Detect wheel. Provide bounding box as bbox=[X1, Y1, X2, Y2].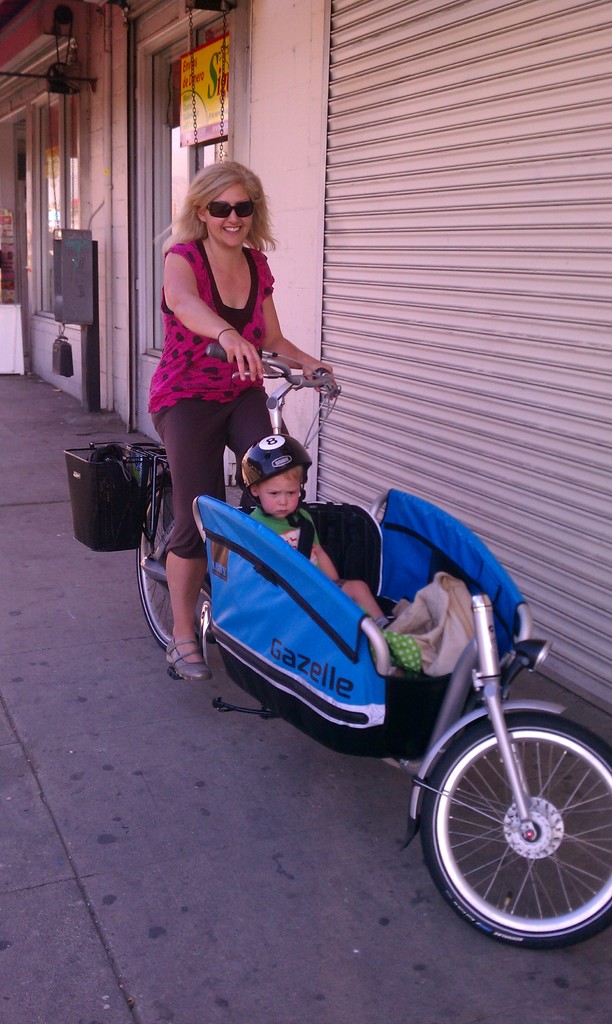
bbox=[436, 714, 608, 934].
